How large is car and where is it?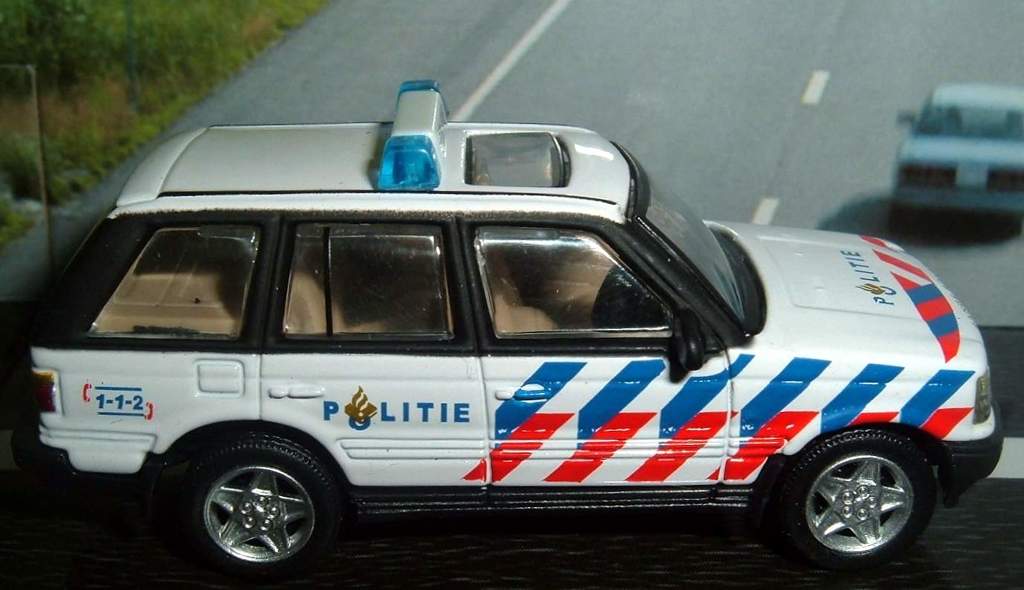
Bounding box: l=45, t=89, r=983, b=559.
